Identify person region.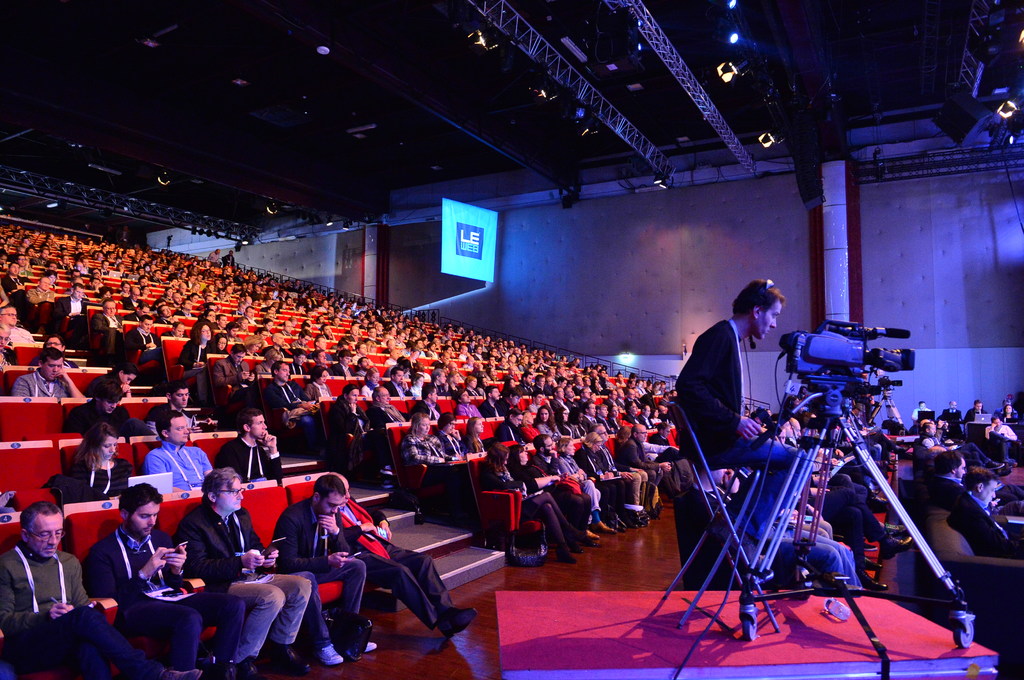
Region: {"x1": 689, "y1": 262, "x2": 797, "y2": 573}.
